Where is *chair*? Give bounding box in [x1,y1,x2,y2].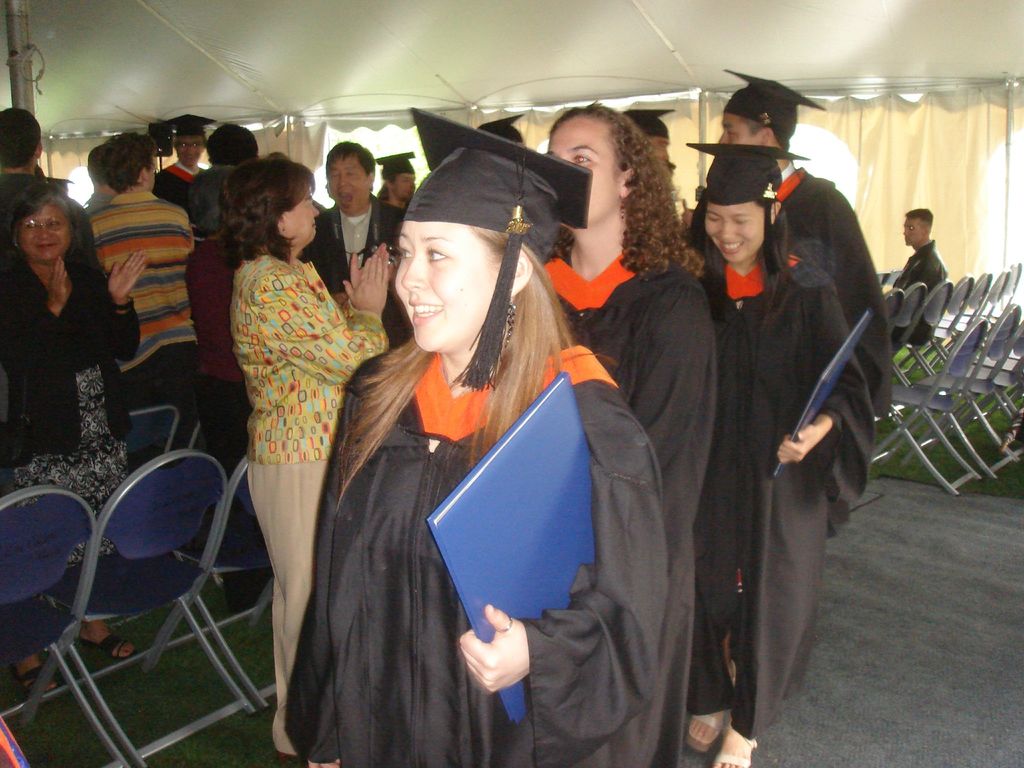
[902,298,1021,477].
